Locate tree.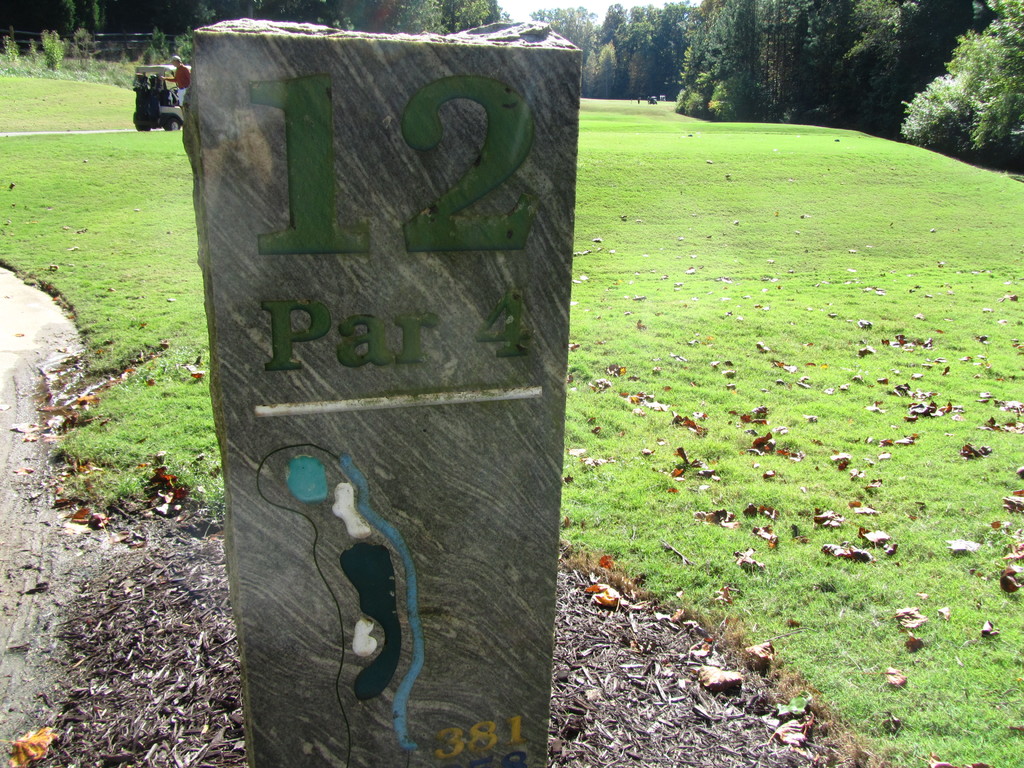
Bounding box: pyautogui.locateOnScreen(673, 0, 792, 119).
